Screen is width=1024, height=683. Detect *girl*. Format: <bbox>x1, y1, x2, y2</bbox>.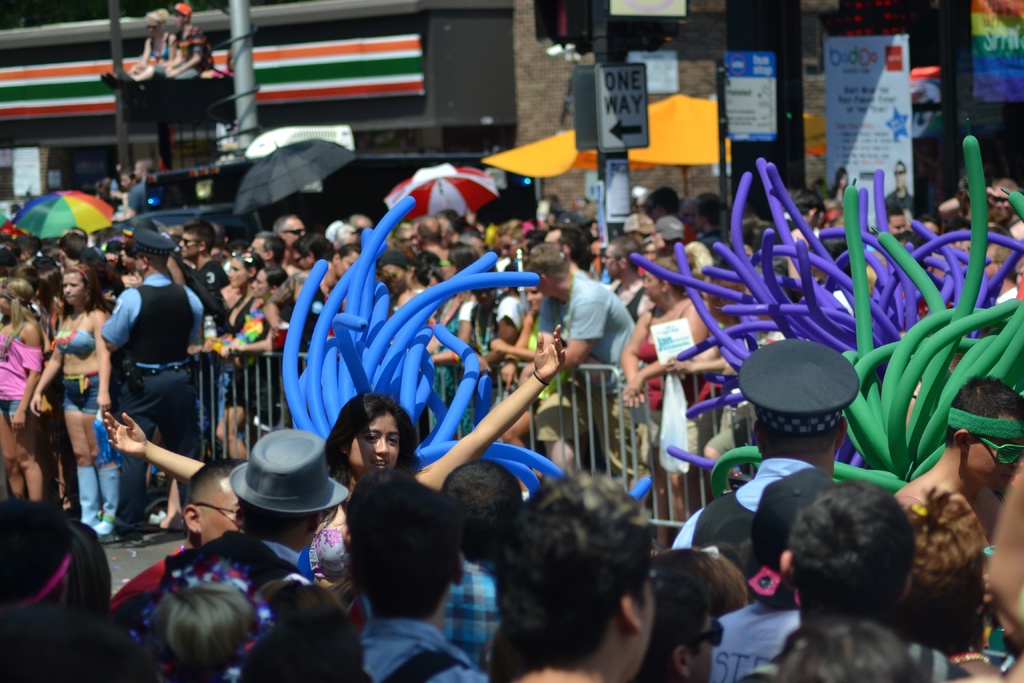
<bbox>29, 263, 113, 536</bbox>.
